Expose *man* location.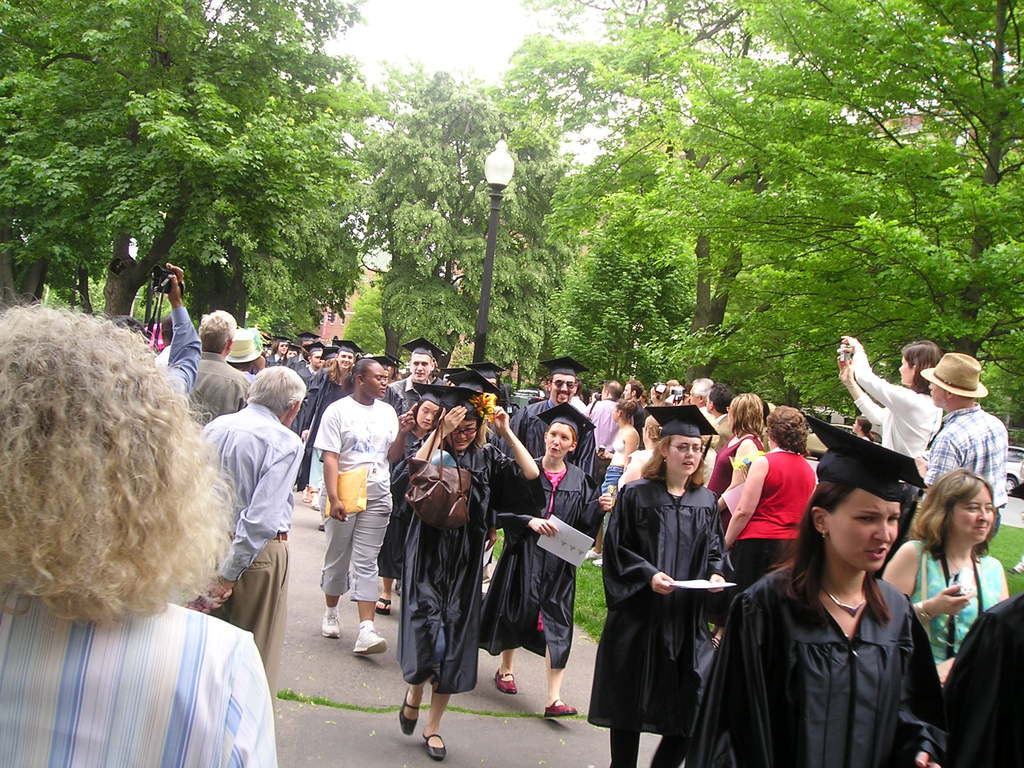
Exposed at locate(382, 346, 445, 616).
